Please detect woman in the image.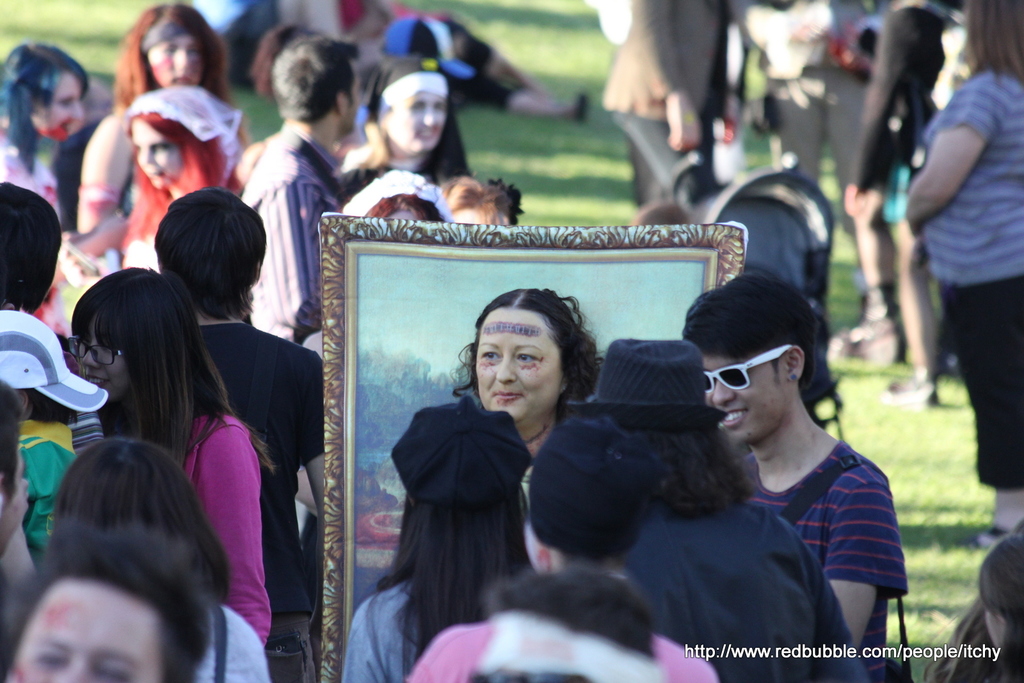
box(60, 262, 278, 654).
